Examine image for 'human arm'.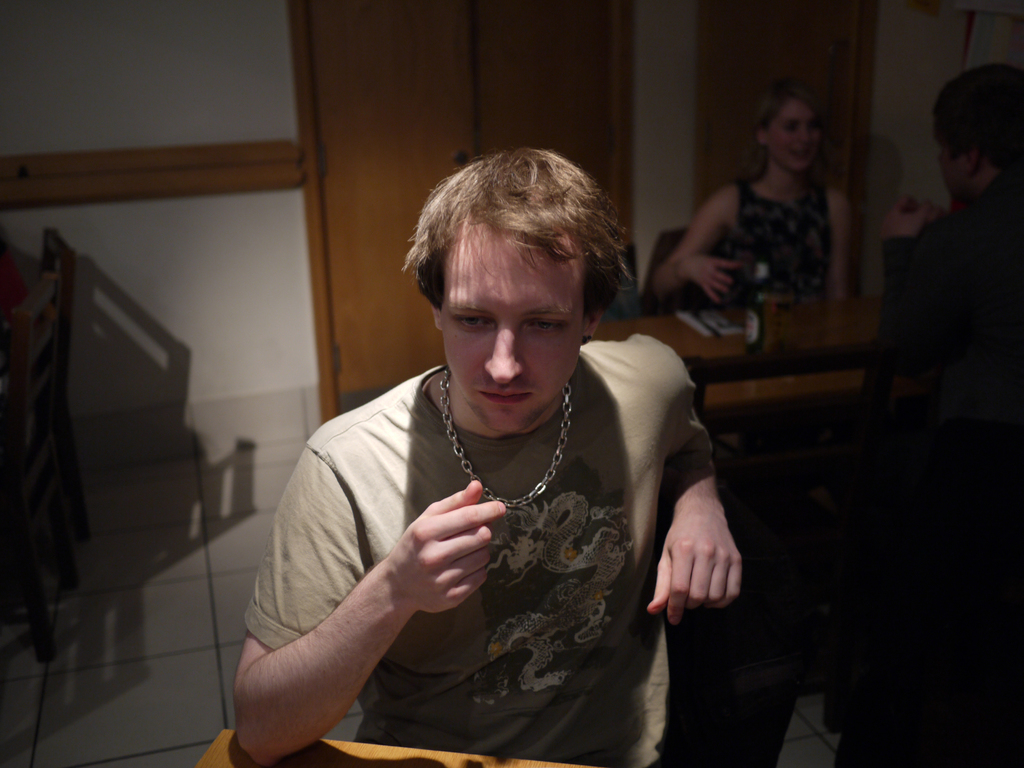
Examination result: [646, 188, 747, 304].
